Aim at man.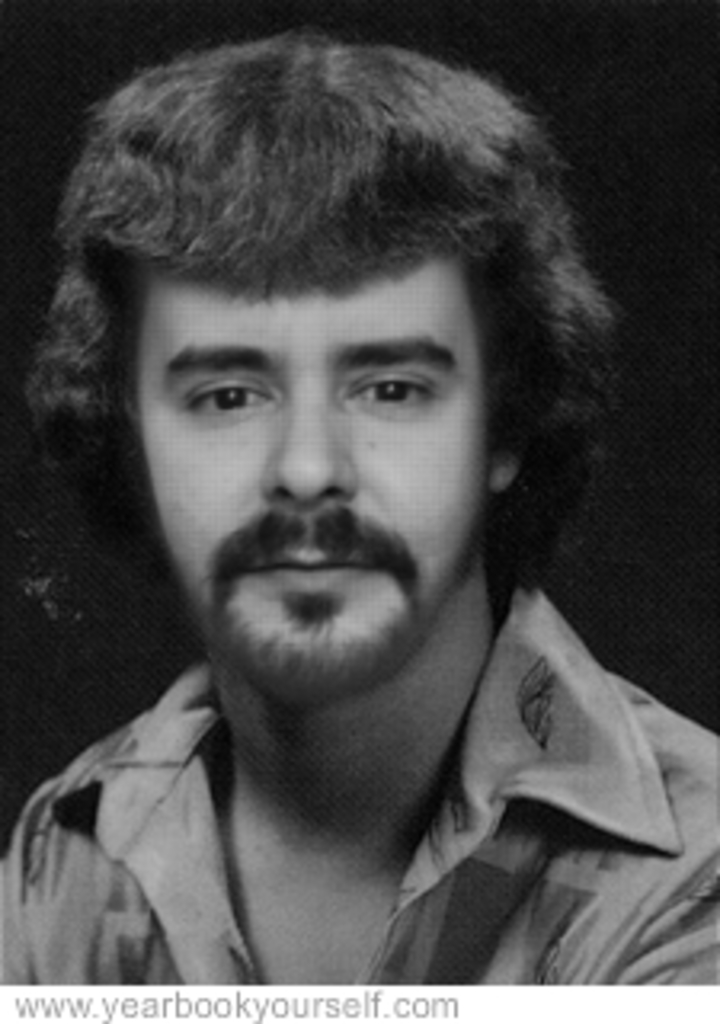
Aimed at BBox(0, 26, 717, 982).
